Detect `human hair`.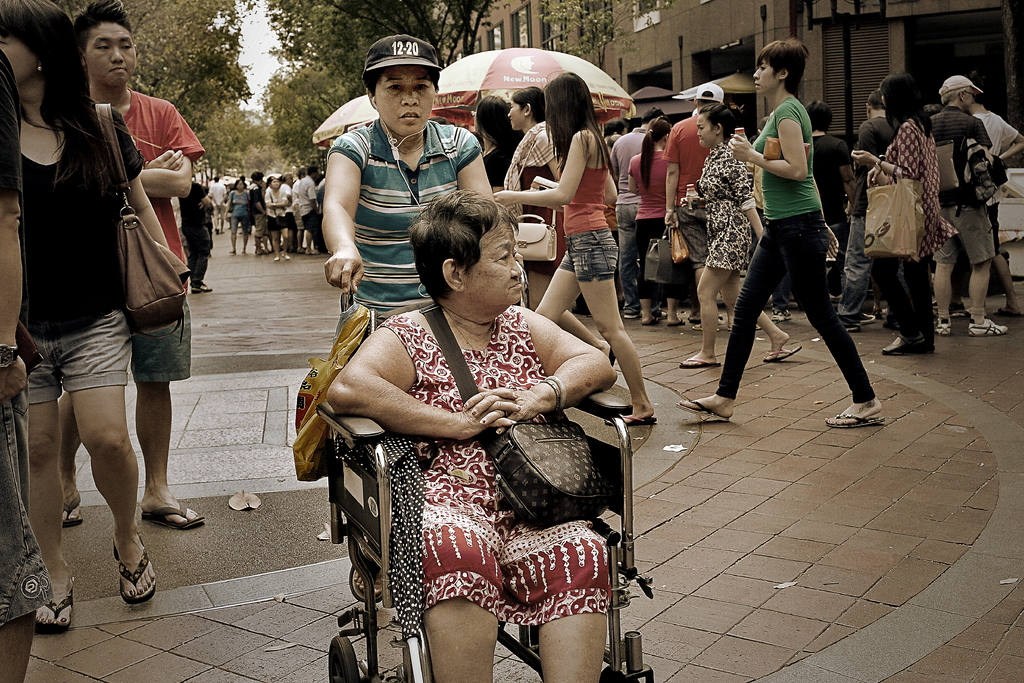
Detected at {"left": 700, "top": 103, "right": 746, "bottom": 140}.
